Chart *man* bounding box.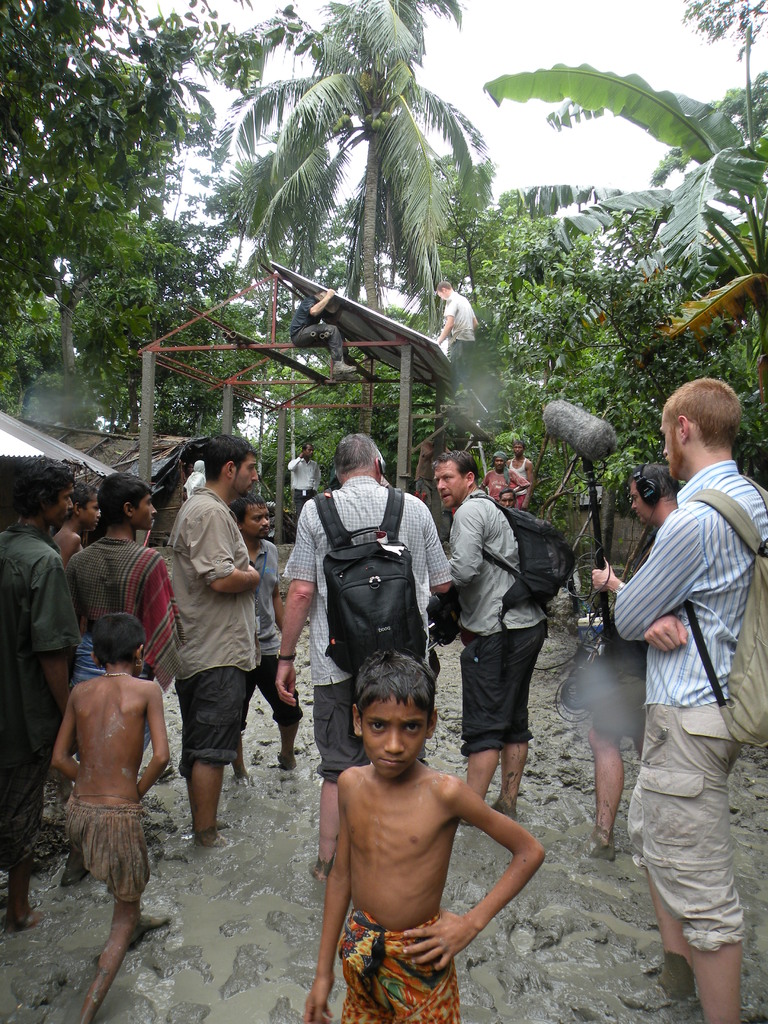
Charted: detection(184, 460, 207, 495).
